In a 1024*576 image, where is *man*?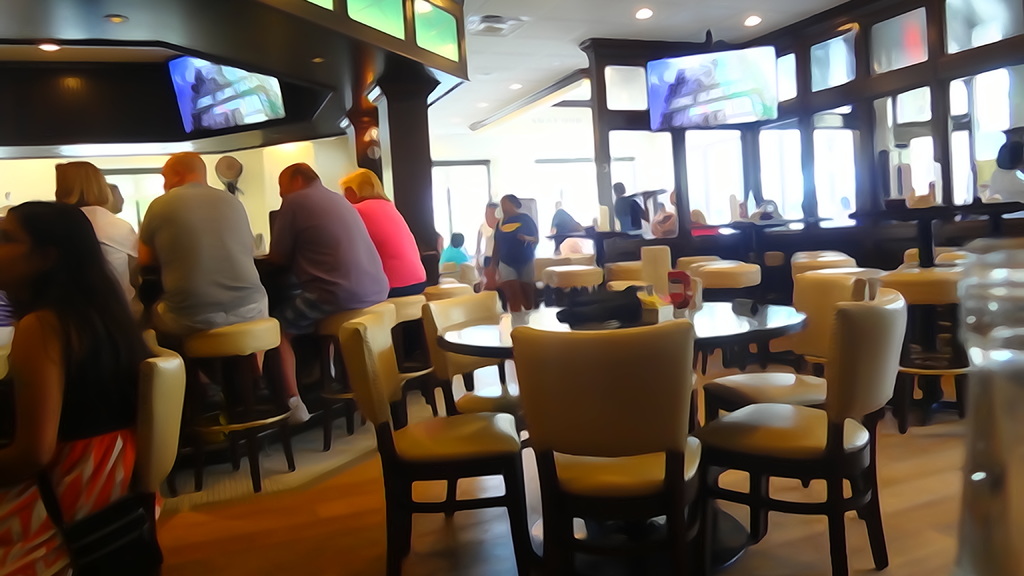
[101,157,290,430].
